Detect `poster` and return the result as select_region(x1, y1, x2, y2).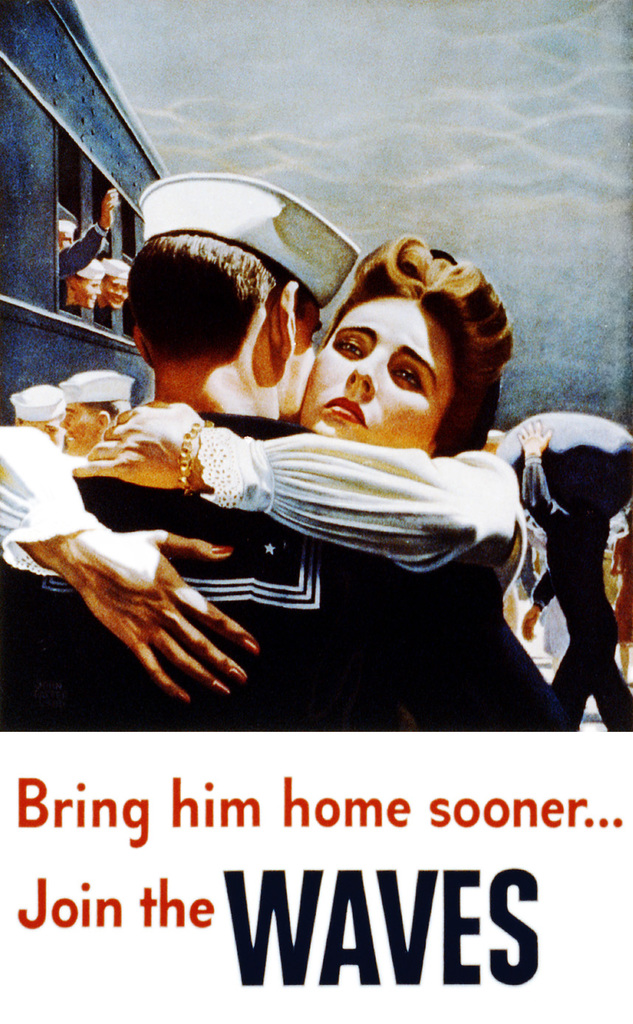
select_region(0, 0, 632, 1023).
